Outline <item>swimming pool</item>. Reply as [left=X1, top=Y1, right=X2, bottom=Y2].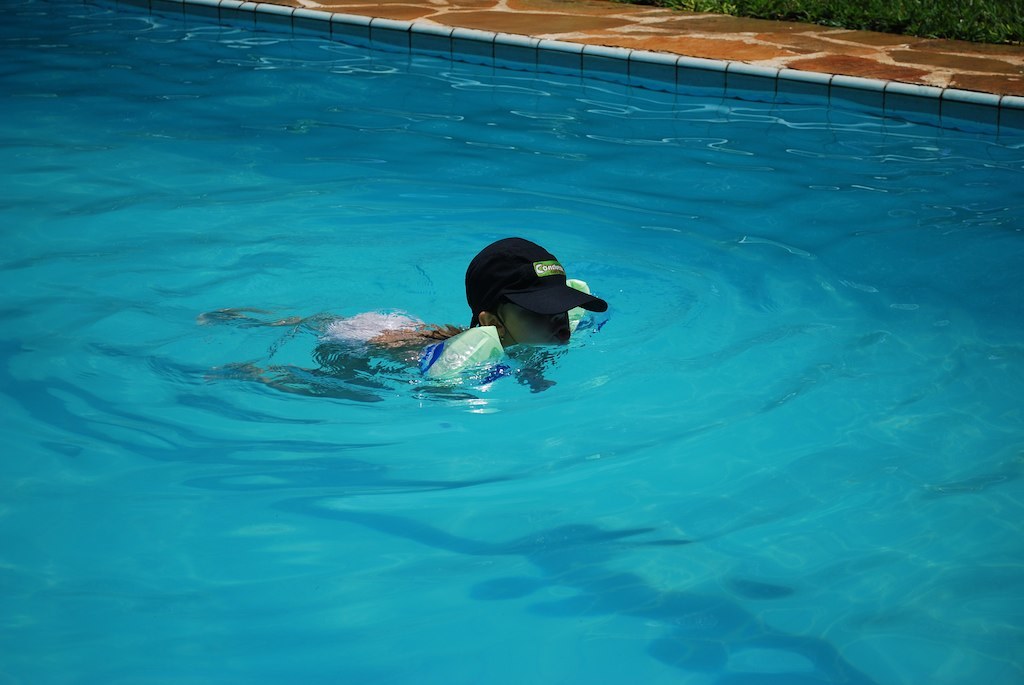
[left=0, top=0, right=1023, bottom=684].
